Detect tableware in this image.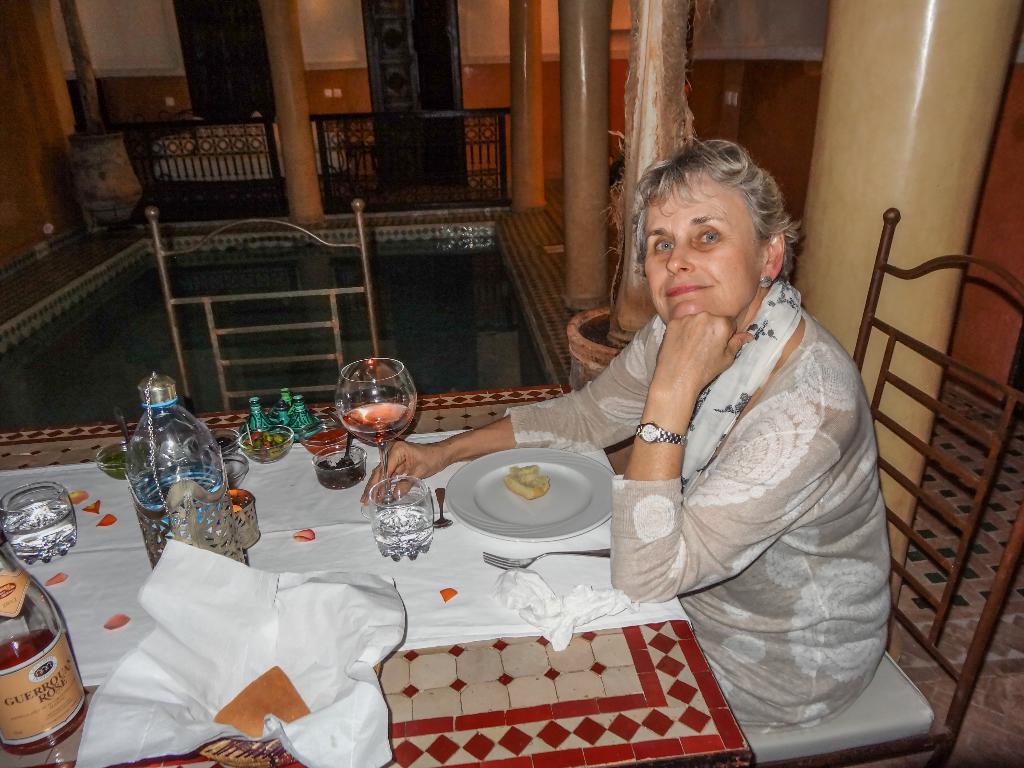
Detection: <region>436, 452, 617, 553</region>.
